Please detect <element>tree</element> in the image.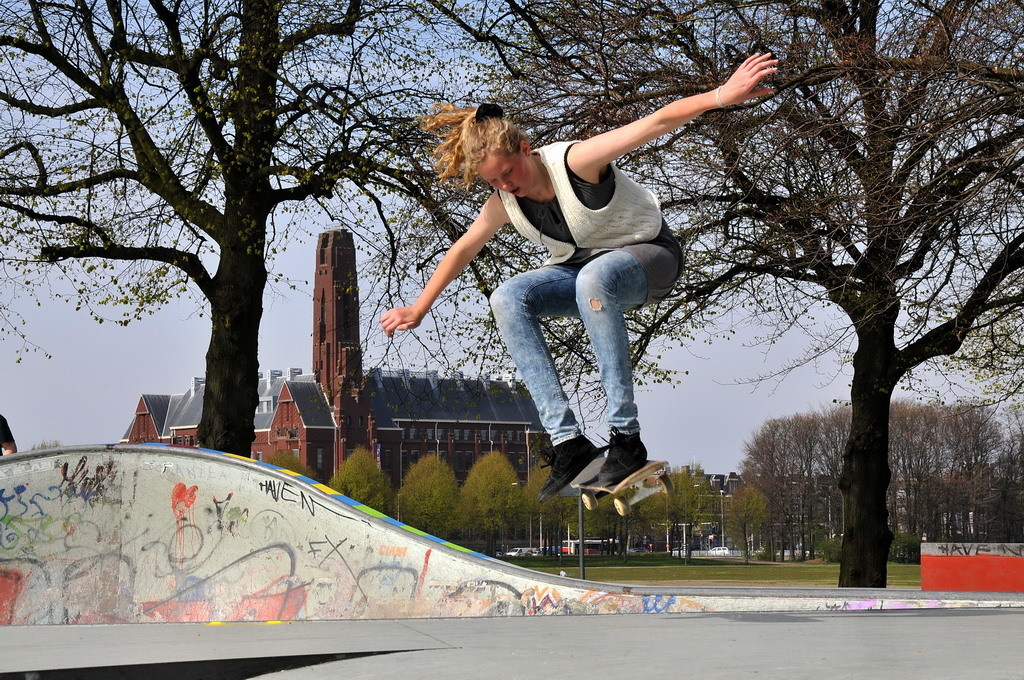
(0,0,687,461).
